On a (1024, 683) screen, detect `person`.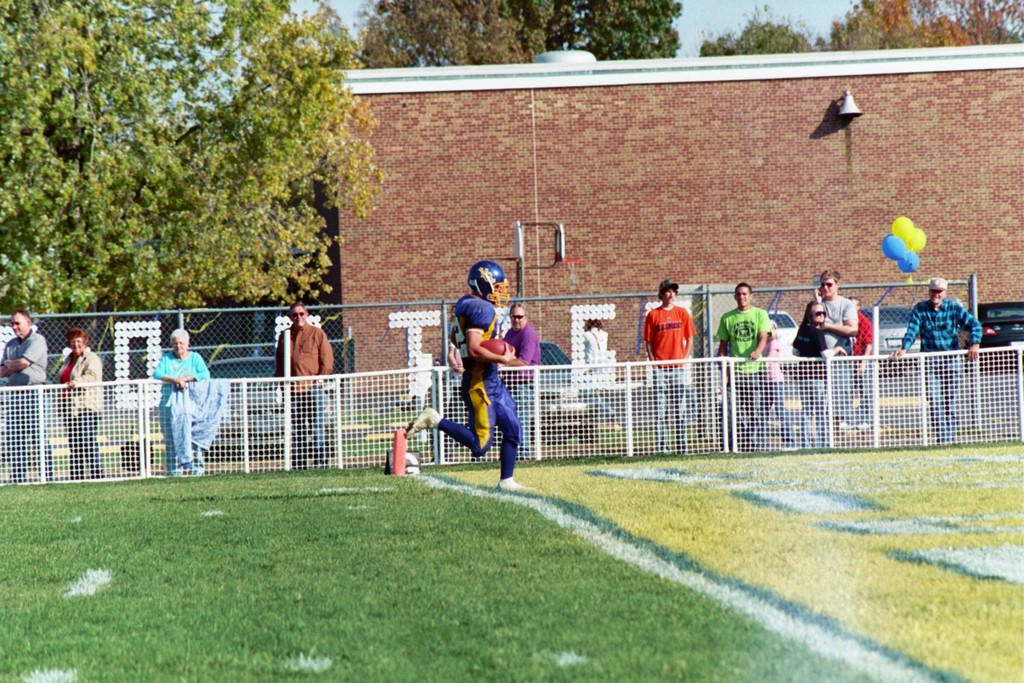
[left=54, top=324, right=104, bottom=482].
